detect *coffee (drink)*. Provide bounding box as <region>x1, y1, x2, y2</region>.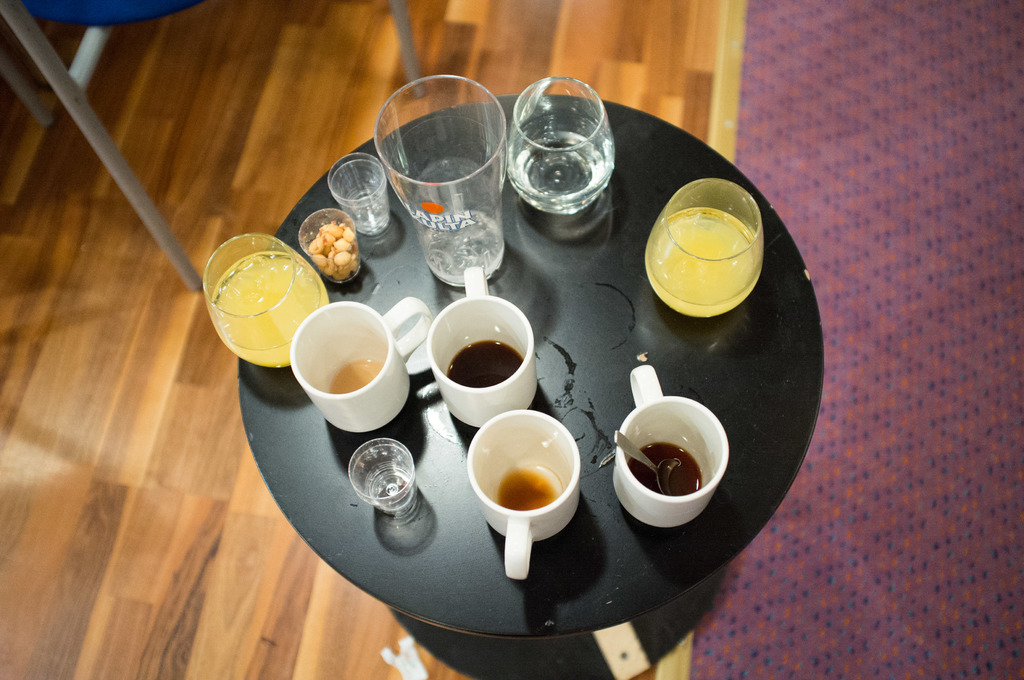
<region>630, 433, 714, 498</region>.
